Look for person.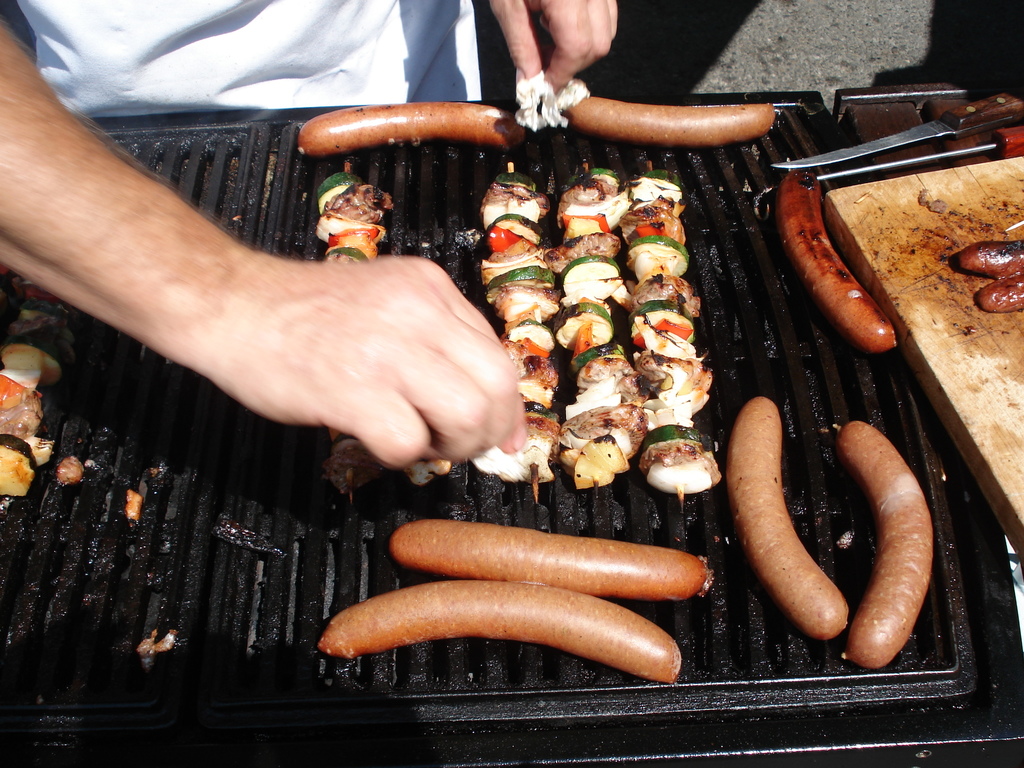
Found: <region>0, 0, 628, 484</region>.
